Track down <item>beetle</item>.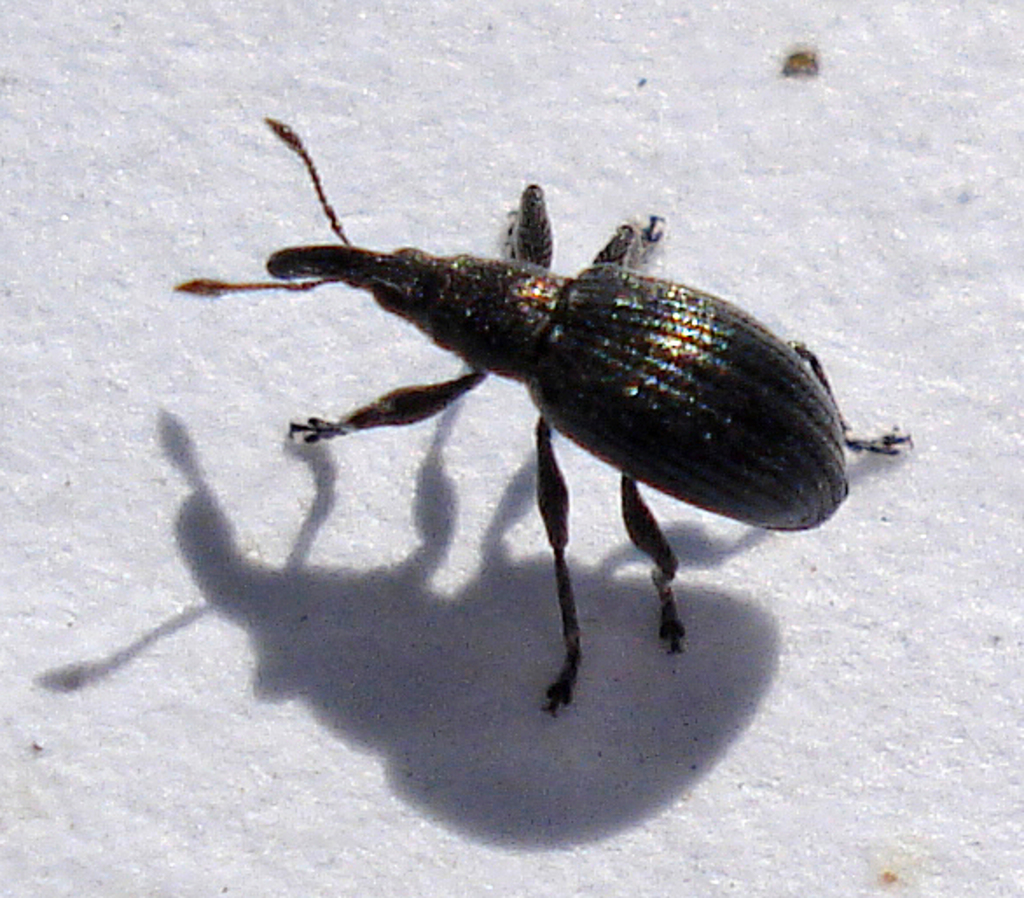
Tracked to (left=173, top=107, right=935, bottom=725).
